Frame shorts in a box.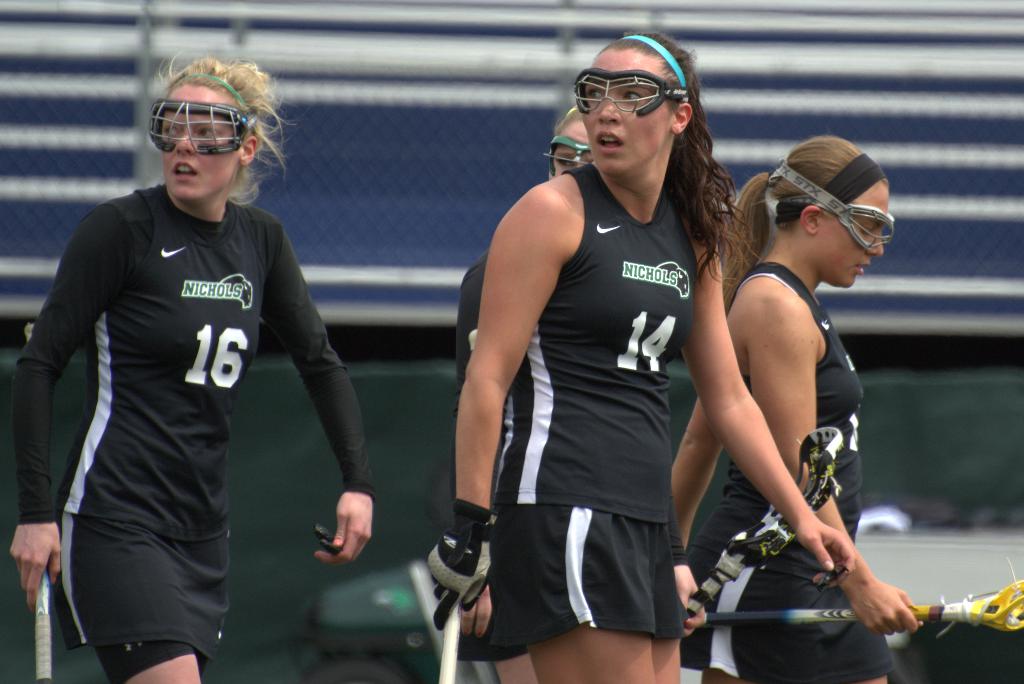
x1=454, y1=562, x2=530, y2=658.
